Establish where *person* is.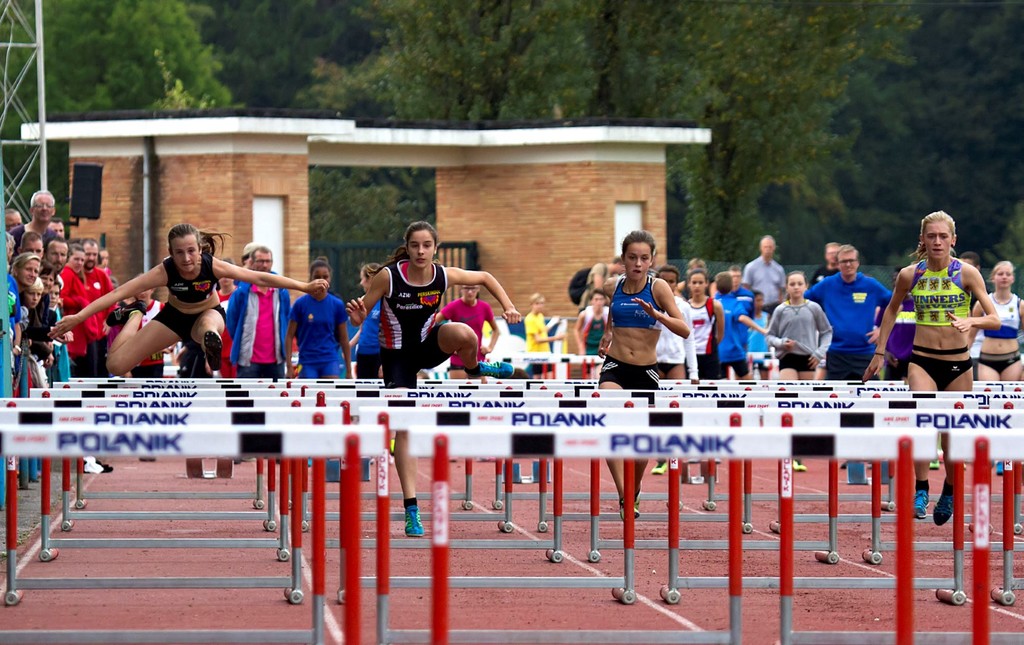
Established at box=[435, 285, 502, 381].
